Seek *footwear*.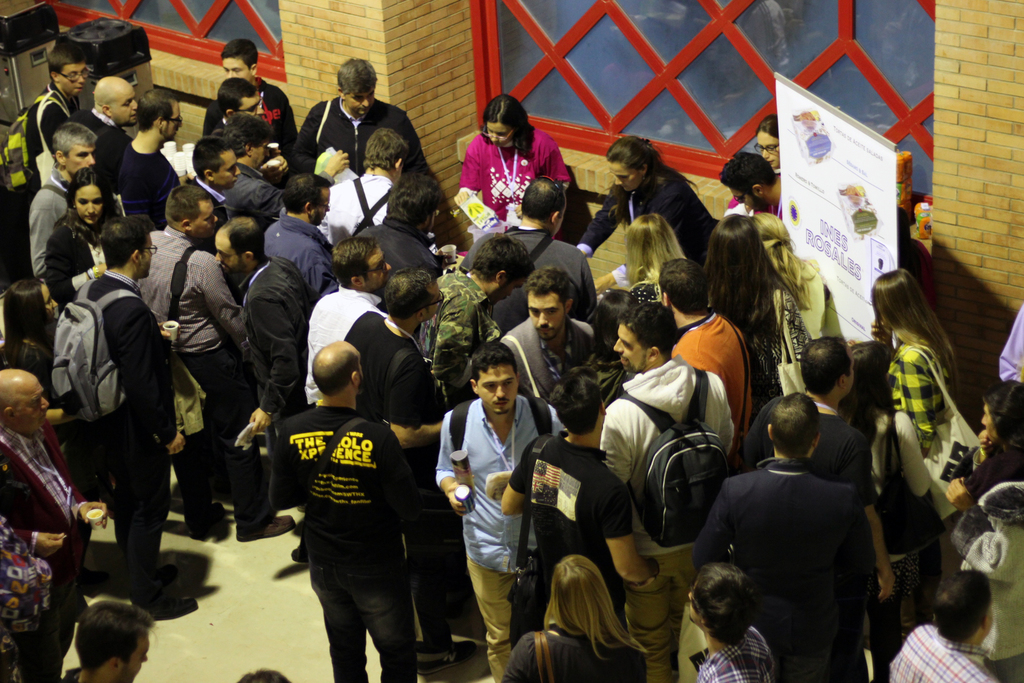
[left=183, top=508, right=220, bottom=532].
